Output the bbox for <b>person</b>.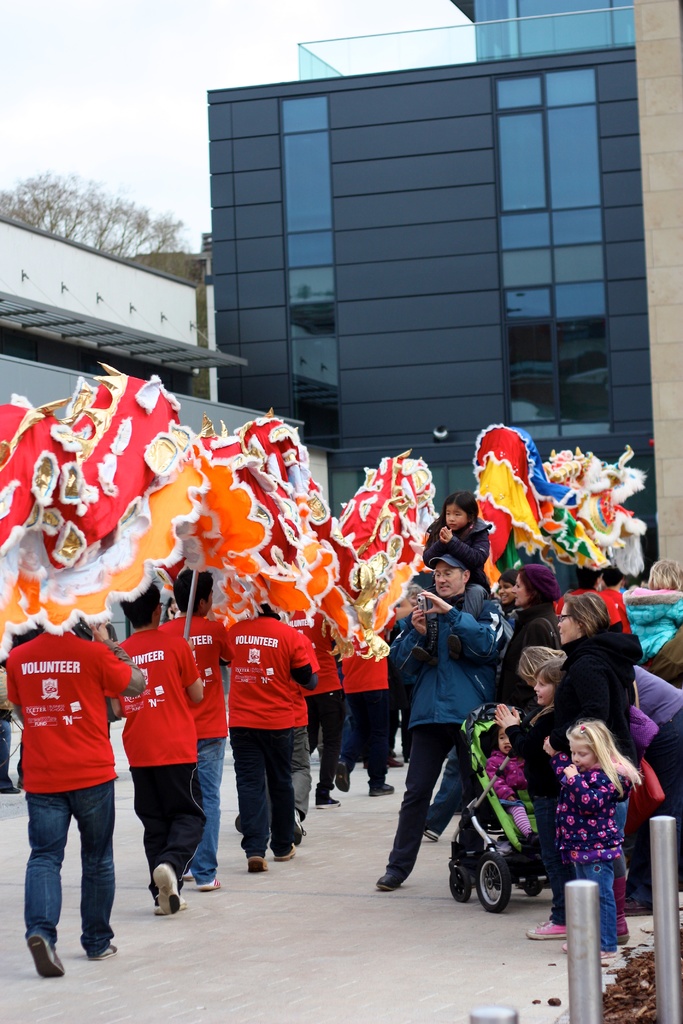
(x1=626, y1=554, x2=682, y2=689).
